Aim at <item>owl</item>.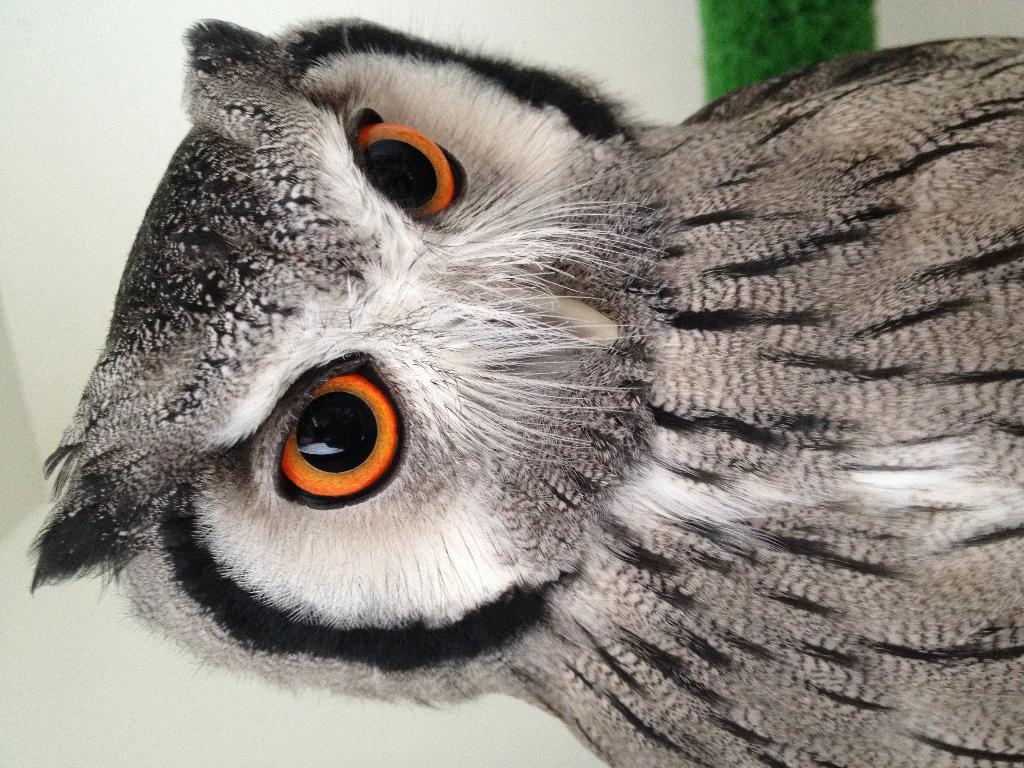
Aimed at [31, 12, 1023, 767].
